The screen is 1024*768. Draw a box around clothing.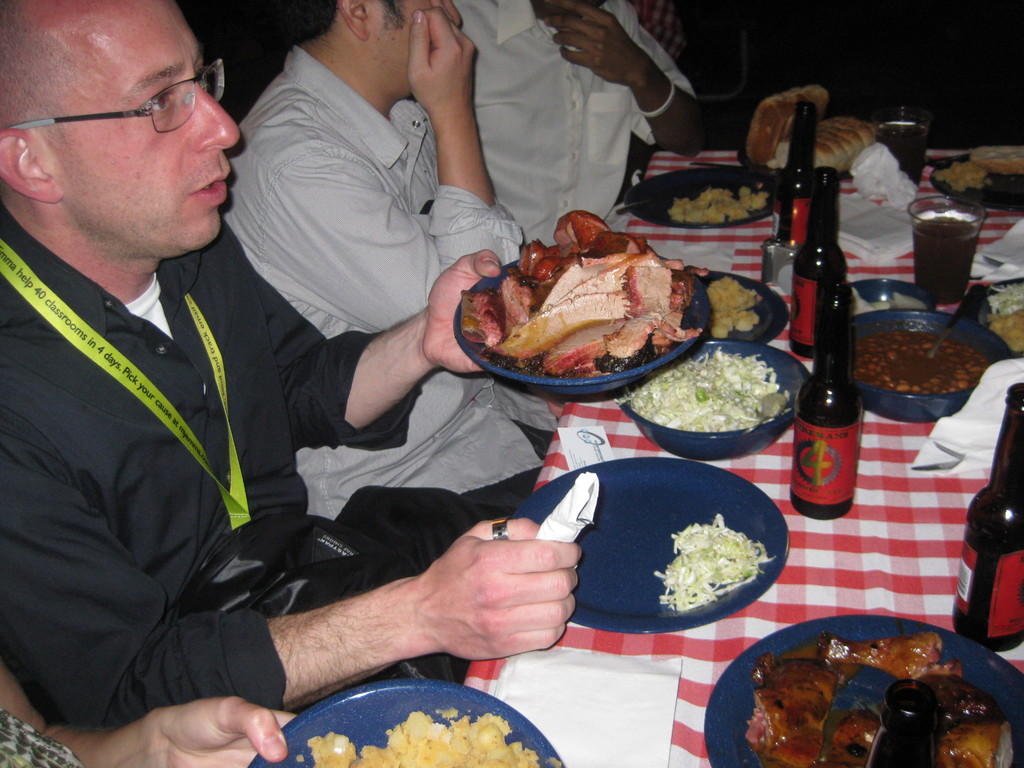
detection(303, 40, 552, 528).
